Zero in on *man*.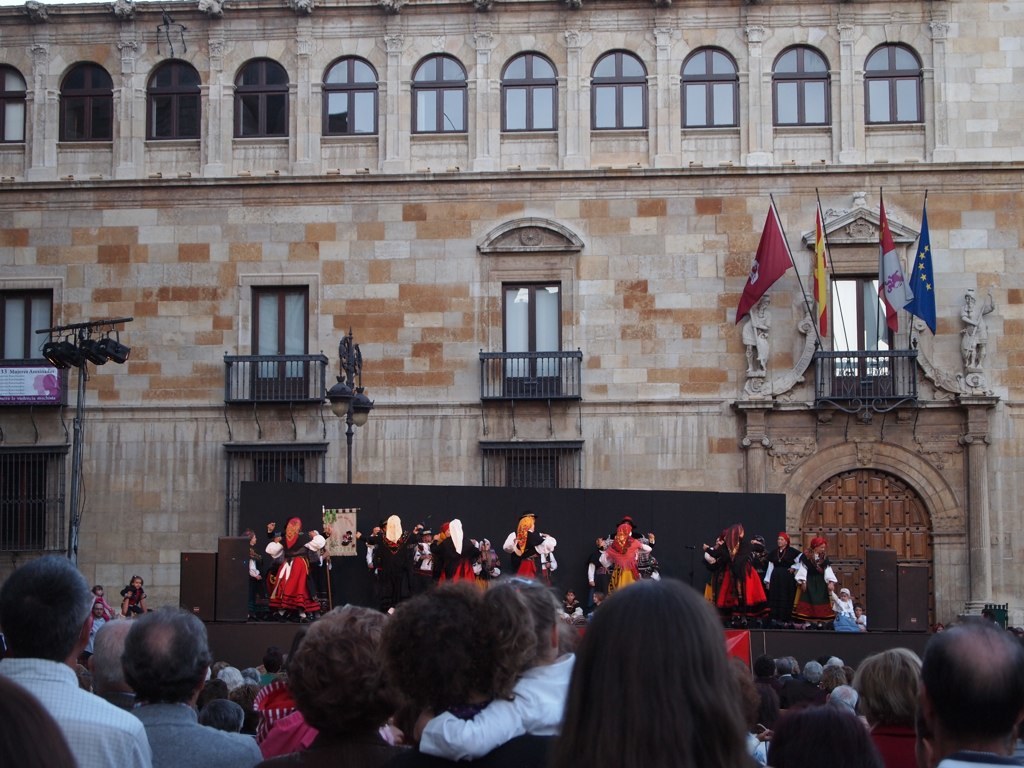
Zeroed in: [x1=82, y1=623, x2=142, y2=721].
